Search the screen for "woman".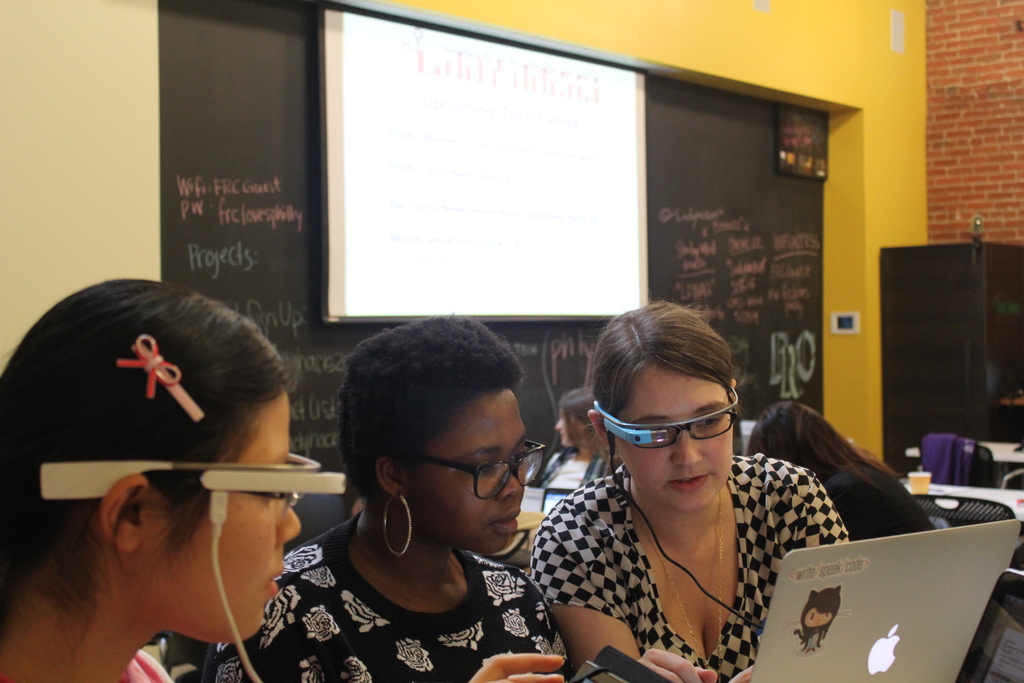
Found at <box>195,311,580,682</box>.
